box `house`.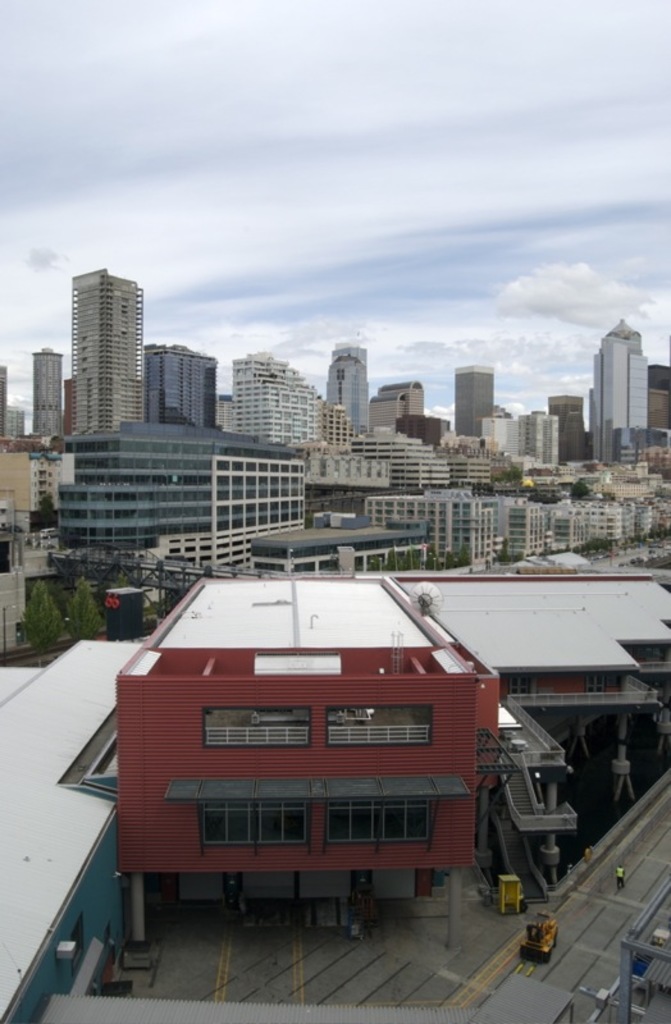
[77,424,220,573].
